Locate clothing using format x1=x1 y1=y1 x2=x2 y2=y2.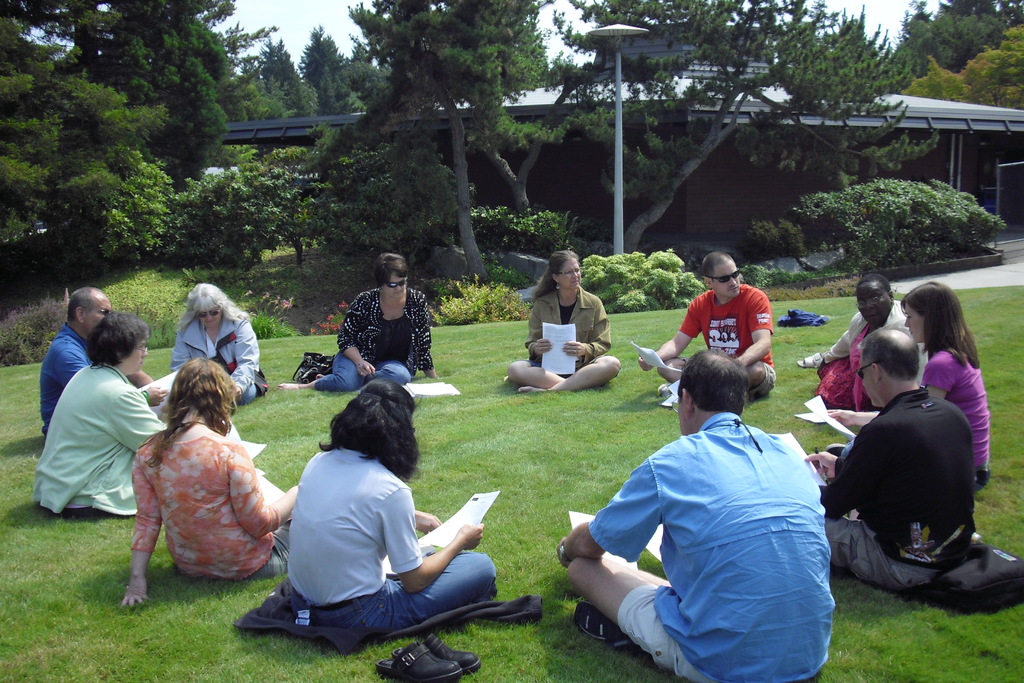
x1=526 y1=286 x2=606 y2=374.
